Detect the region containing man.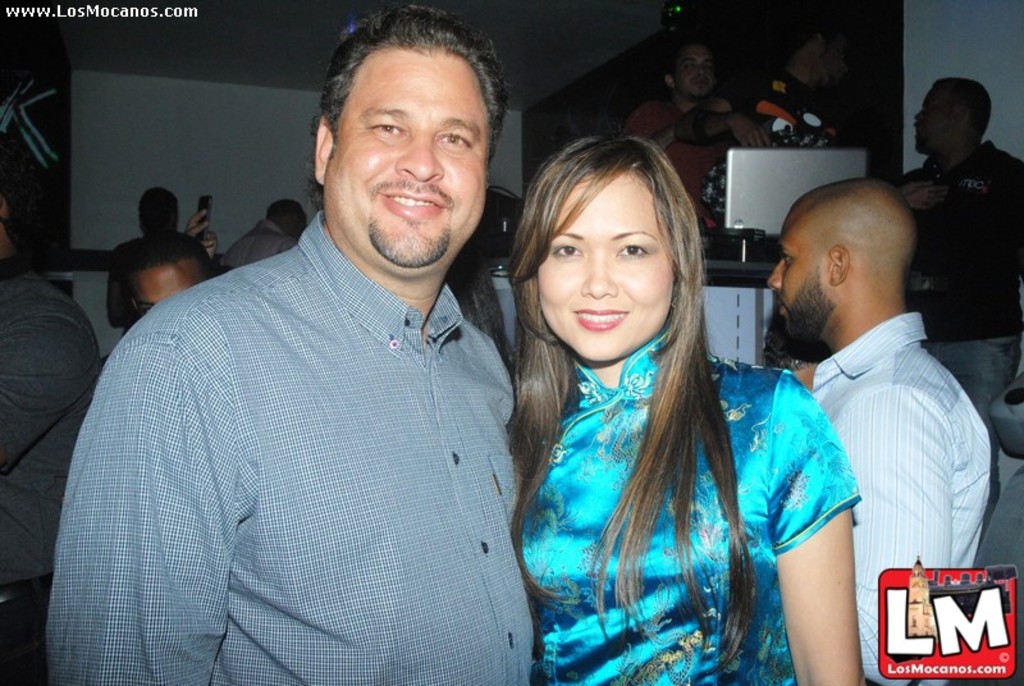
x1=876, y1=70, x2=1023, y2=526.
